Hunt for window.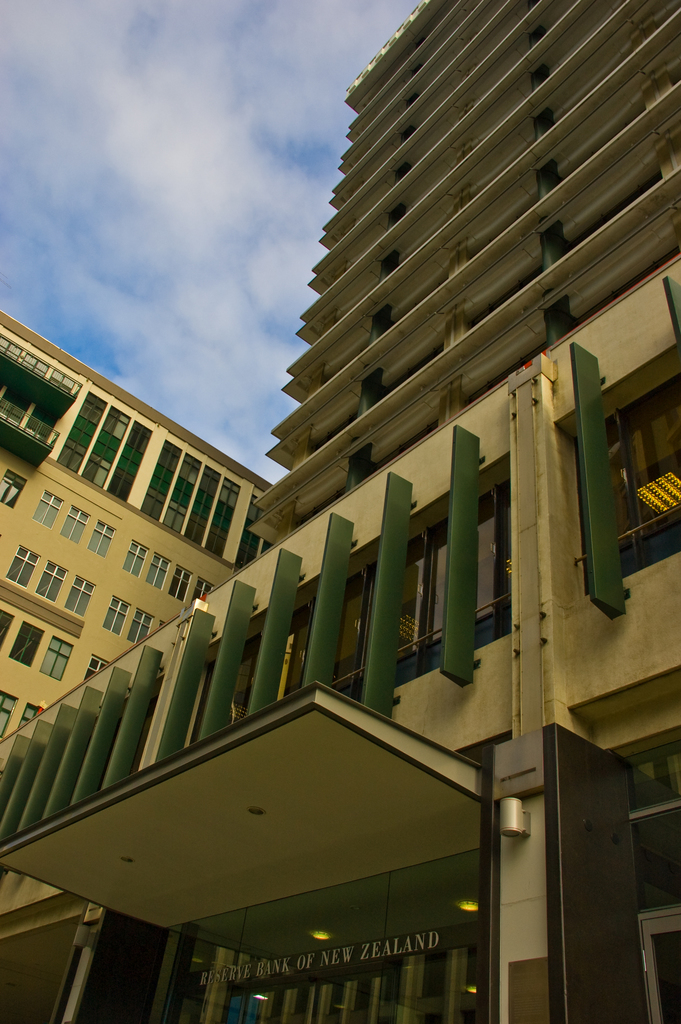
Hunted down at crop(29, 561, 70, 605).
